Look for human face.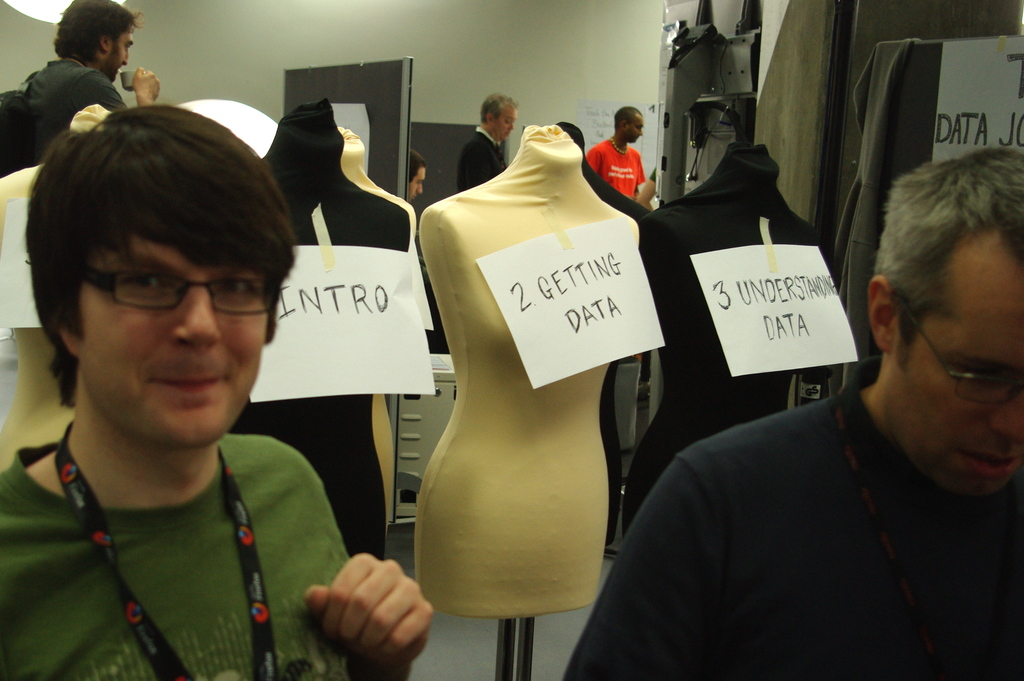
Found: box=[408, 166, 431, 197].
